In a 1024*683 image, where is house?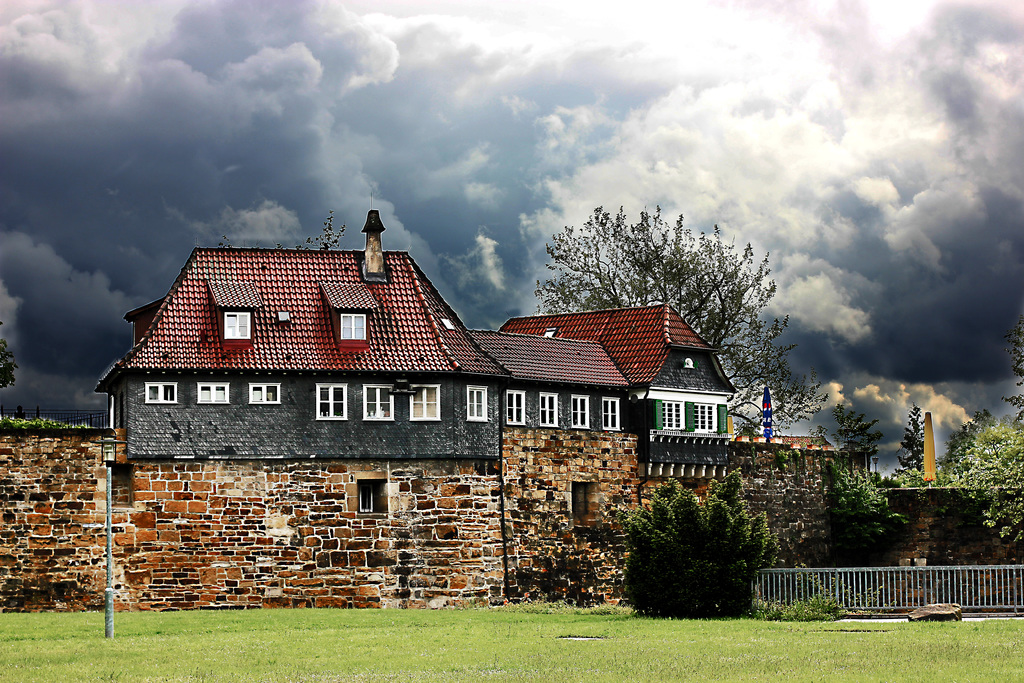
<region>501, 301, 735, 441</region>.
